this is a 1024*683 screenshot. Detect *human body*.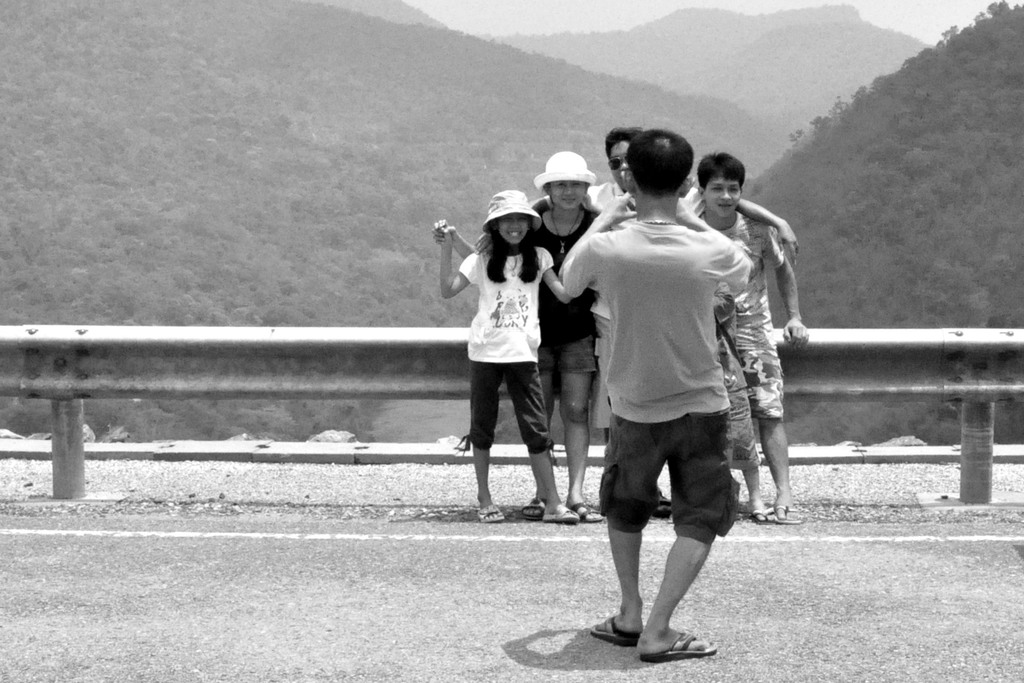
432/200/621/524.
